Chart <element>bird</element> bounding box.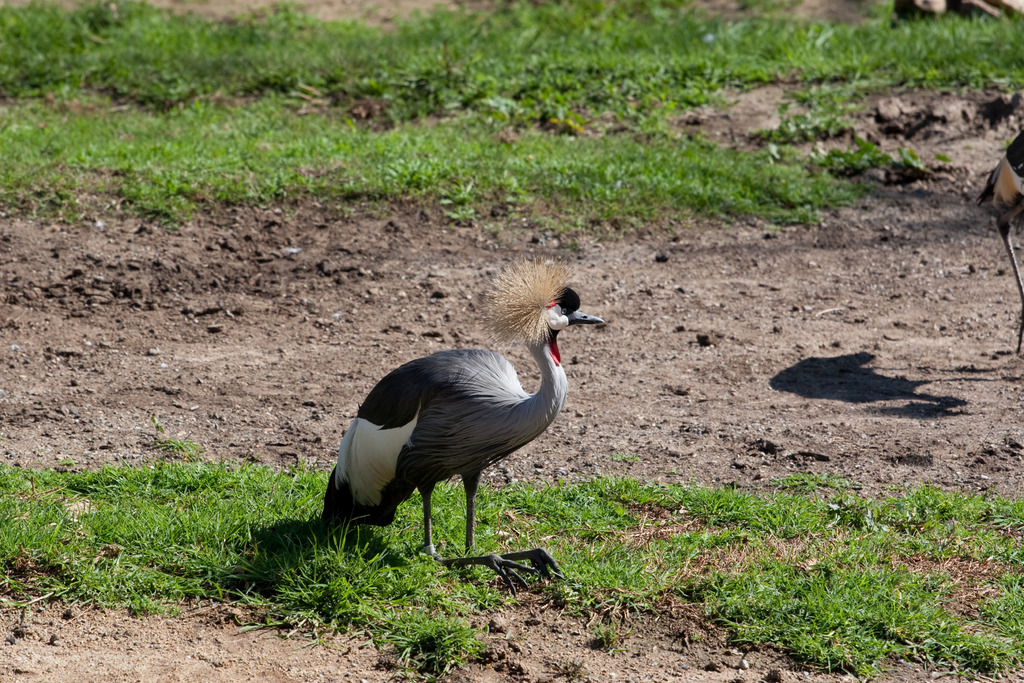
Charted: l=975, t=129, r=1023, b=363.
